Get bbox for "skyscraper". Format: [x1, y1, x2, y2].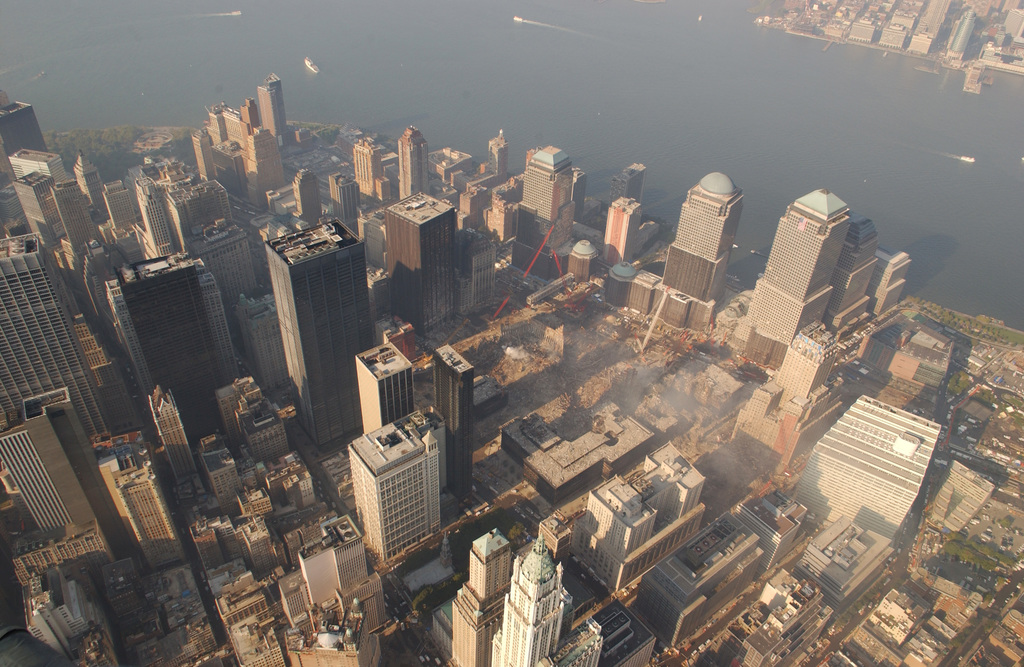
[266, 234, 377, 453].
